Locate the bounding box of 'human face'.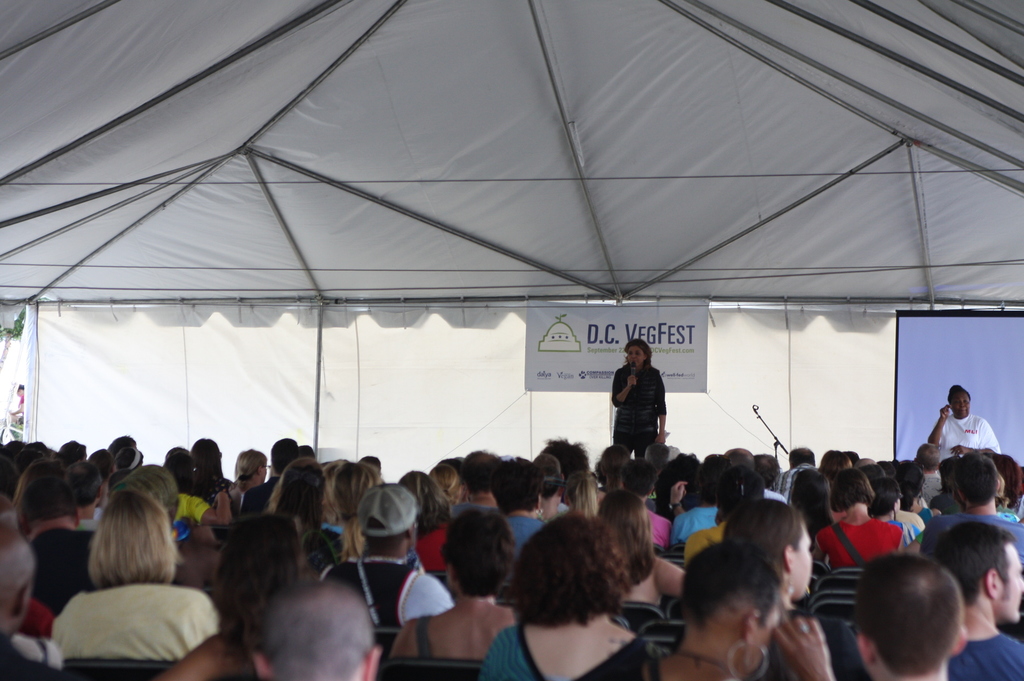
Bounding box: box(947, 392, 966, 418).
